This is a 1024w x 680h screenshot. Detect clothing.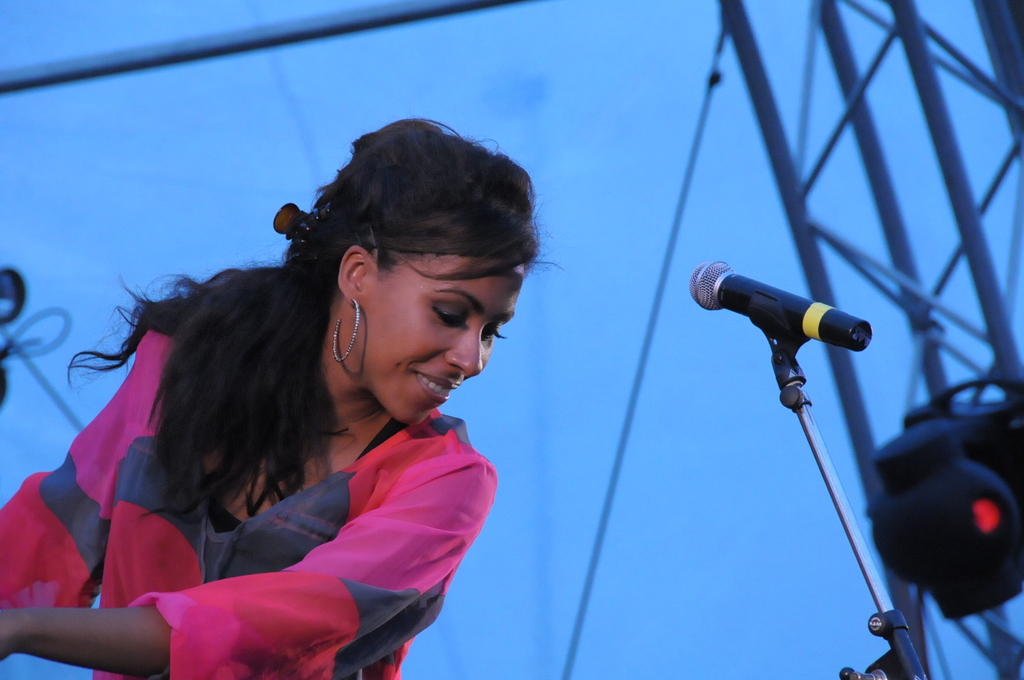
{"x1": 0, "y1": 268, "x2": 532, "y2": 679}.
